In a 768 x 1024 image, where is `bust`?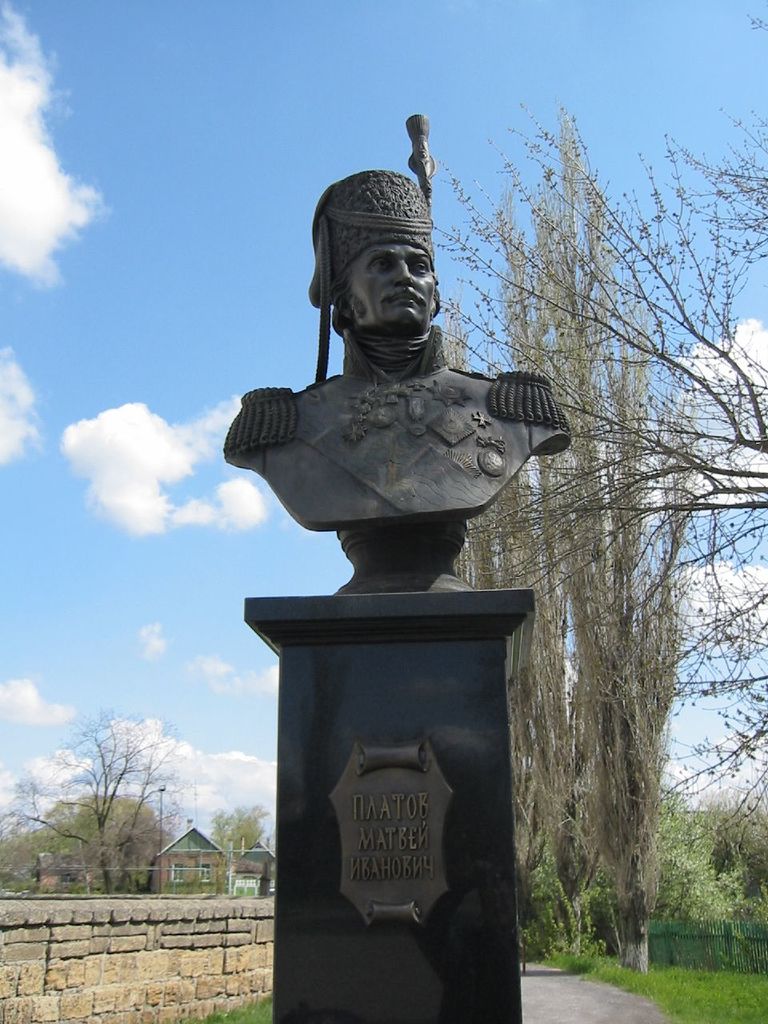
222:166:586:603.
